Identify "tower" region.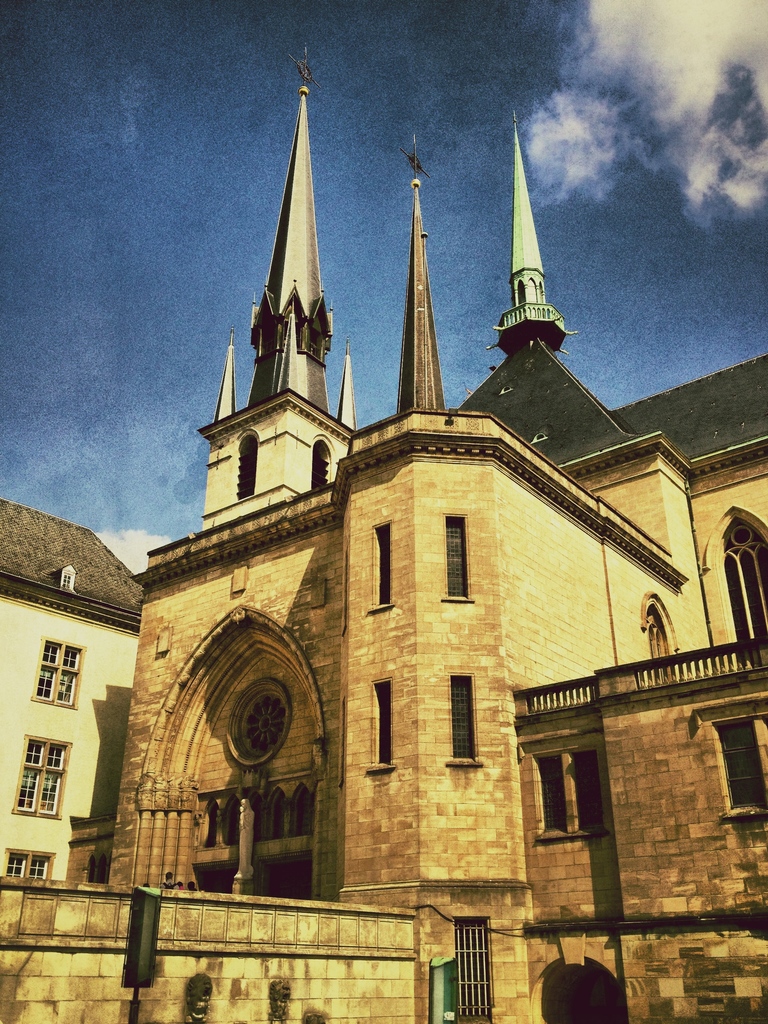
Region: 108/39/355/902.
